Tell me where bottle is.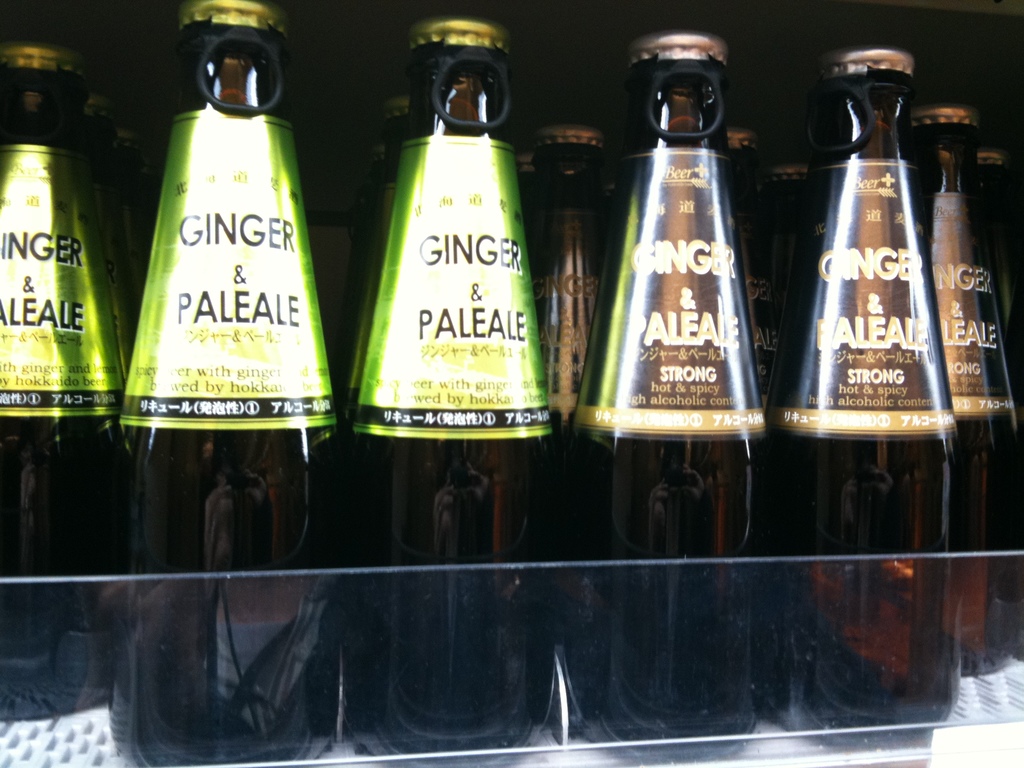
bottle is at bbox(565, 32, 766, 766).
